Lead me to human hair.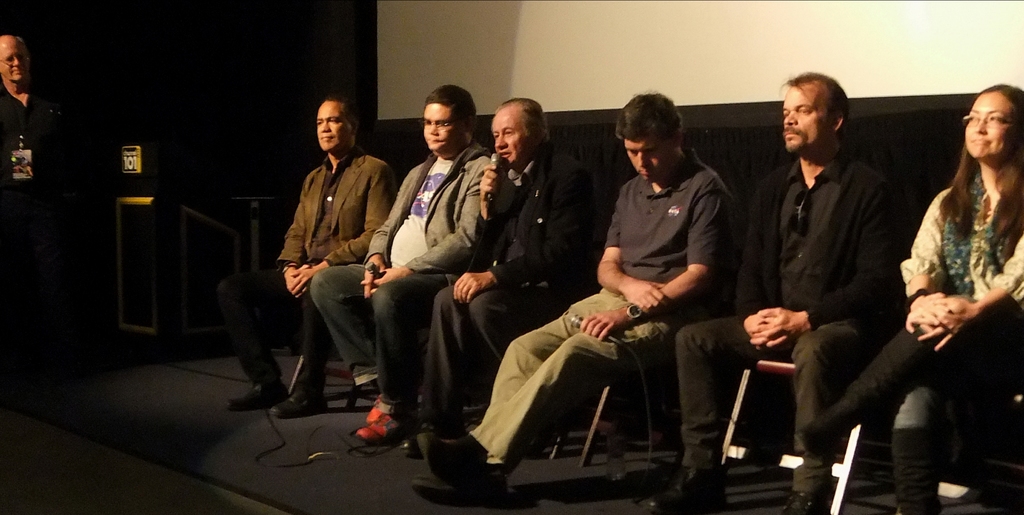
Lead to region(316, 91, 351, 140).
